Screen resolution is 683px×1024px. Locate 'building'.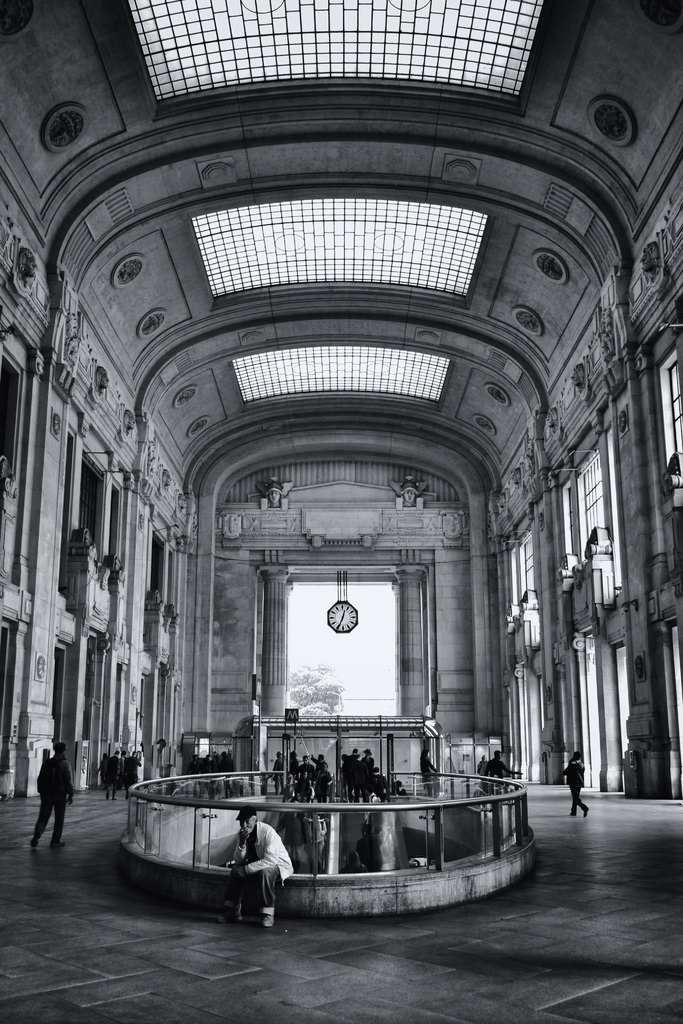
box=[6, 0, 666, 1020].
